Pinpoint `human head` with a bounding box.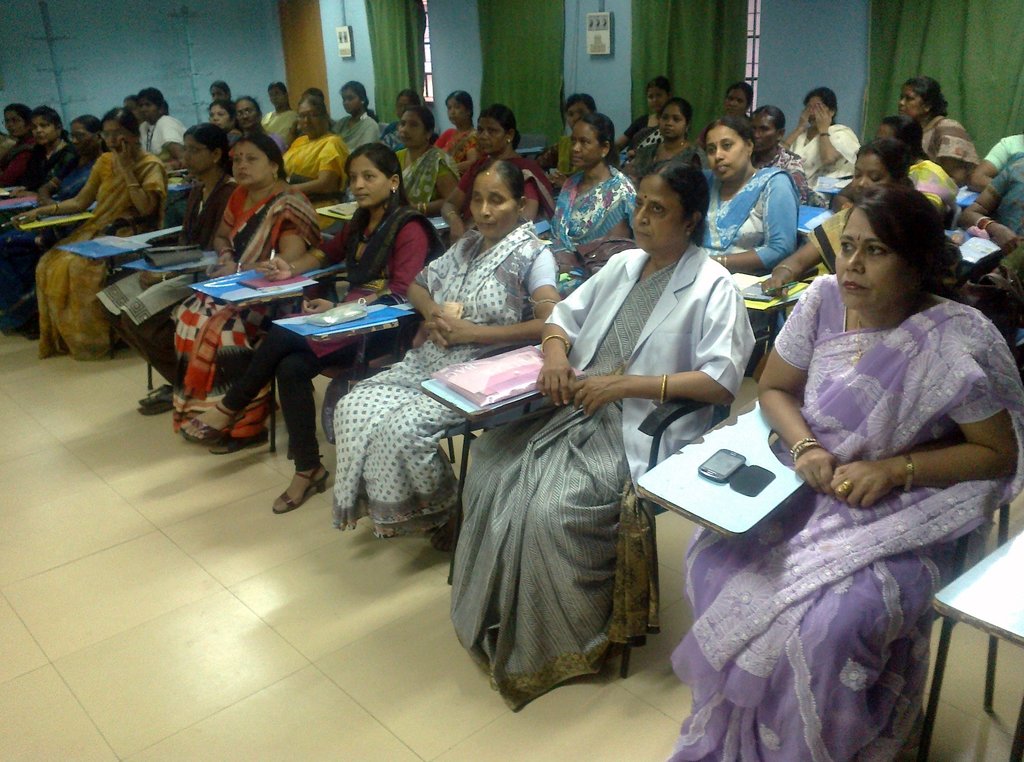
471,155,531,241.
